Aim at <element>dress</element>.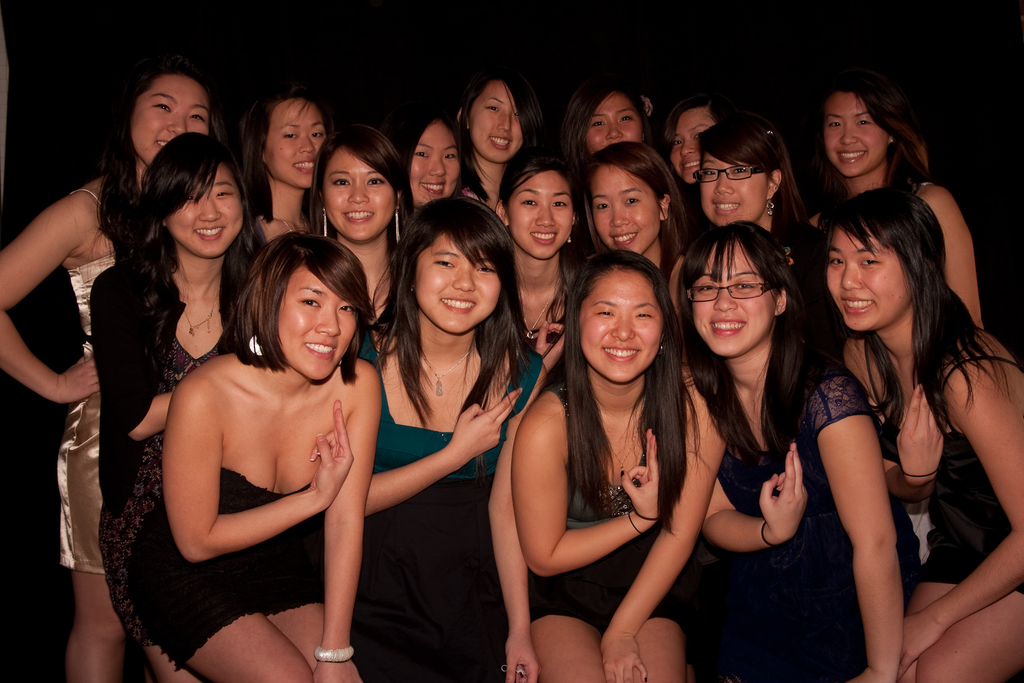
Aimed at left=126, top=467, right=325, bottom=671.
